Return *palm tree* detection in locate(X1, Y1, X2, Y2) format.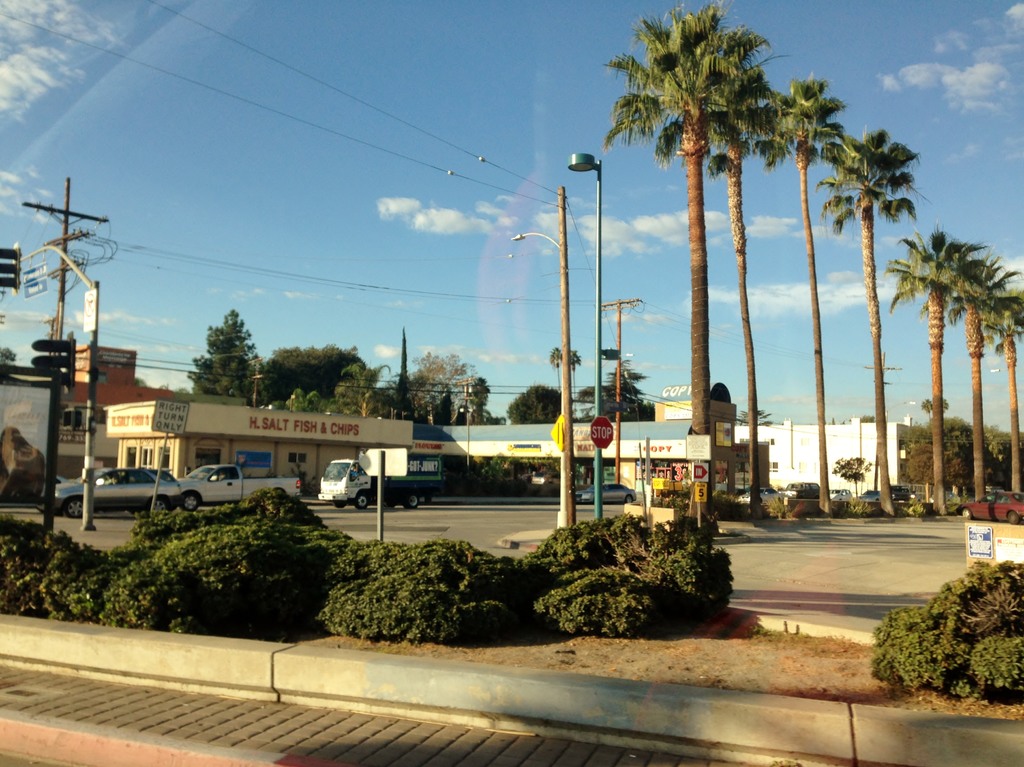
locate(709, 73, 795, 505).
